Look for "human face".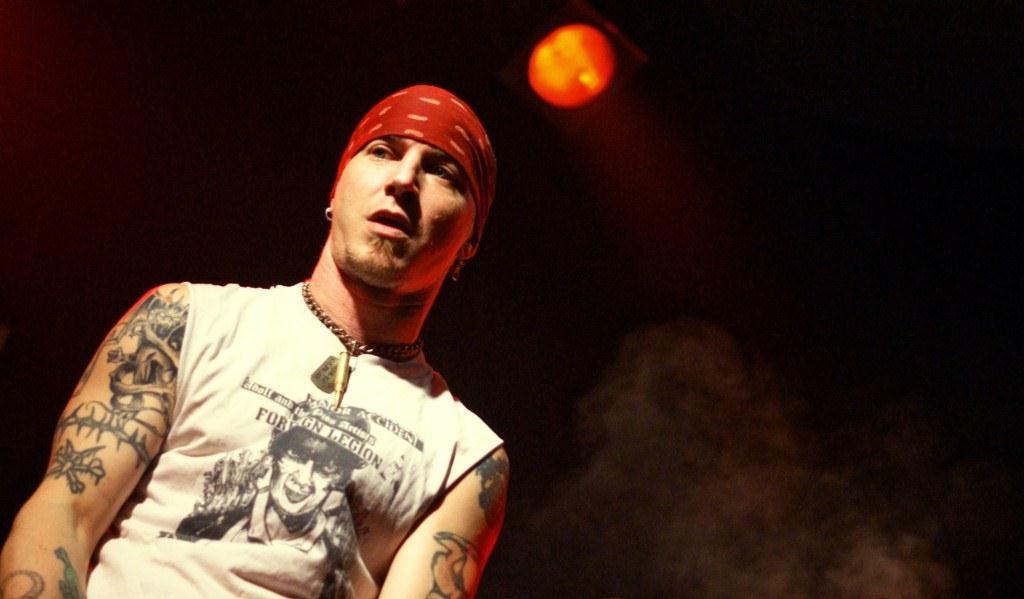
Found: {"left": 330, "top": 132, "right": 480, "bottom": 286}.
